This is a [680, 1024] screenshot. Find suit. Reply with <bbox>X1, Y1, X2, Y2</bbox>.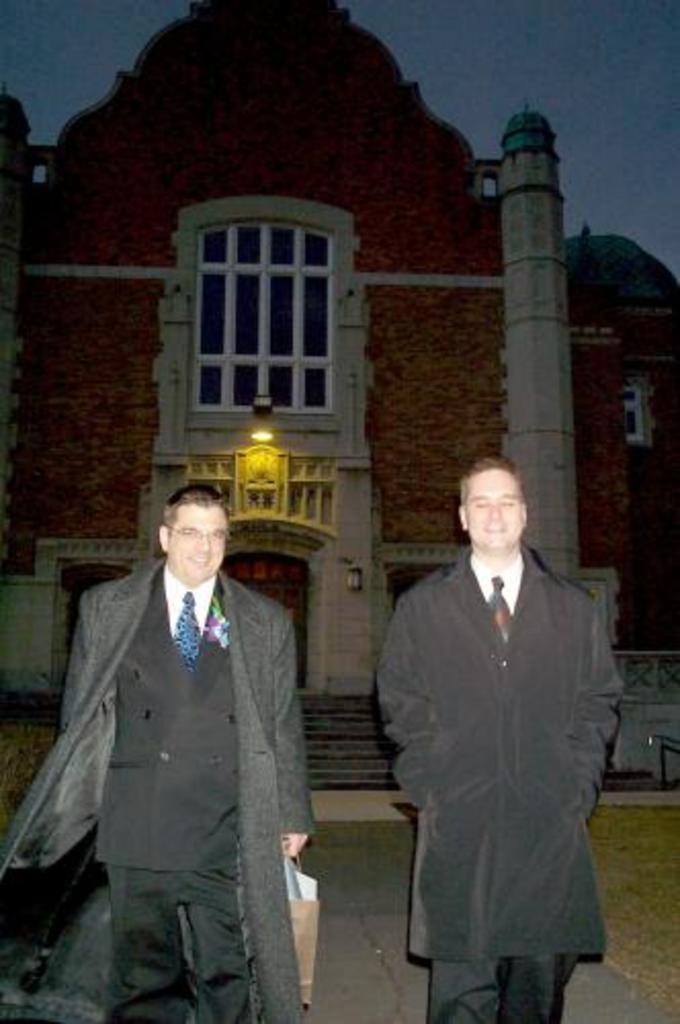
<bbox>375, 537, 629, 1022</bbox>.
